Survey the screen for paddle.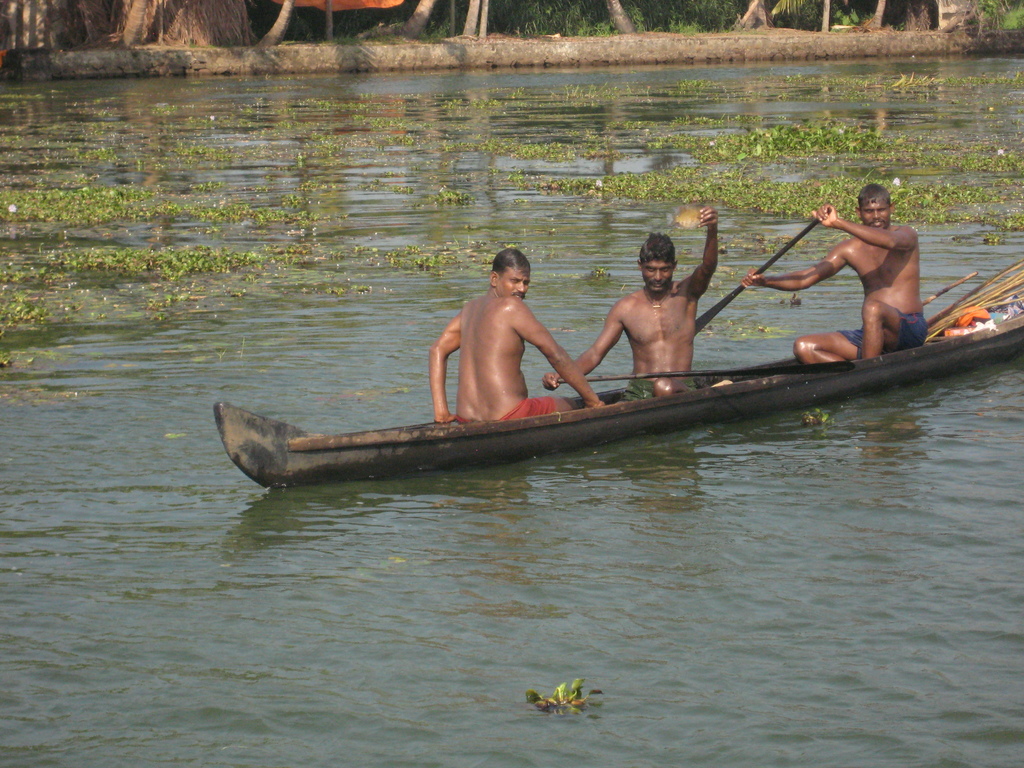
Survey found: 552,365,875,378.
